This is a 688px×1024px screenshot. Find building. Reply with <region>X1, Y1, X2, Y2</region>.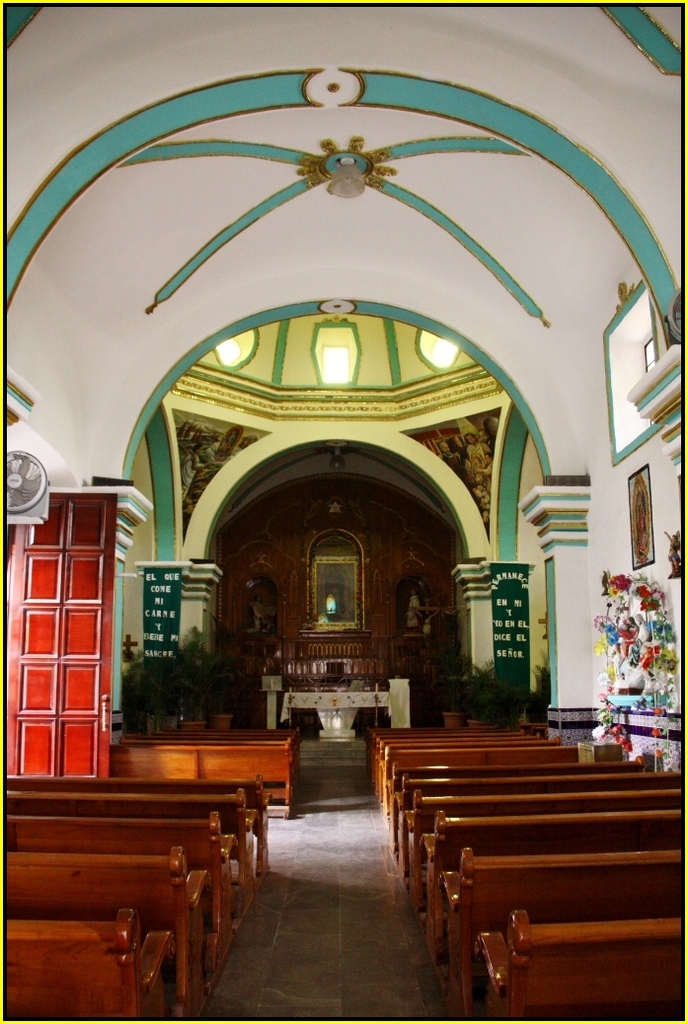
<region>1, 0, 687, 1023</region>.
